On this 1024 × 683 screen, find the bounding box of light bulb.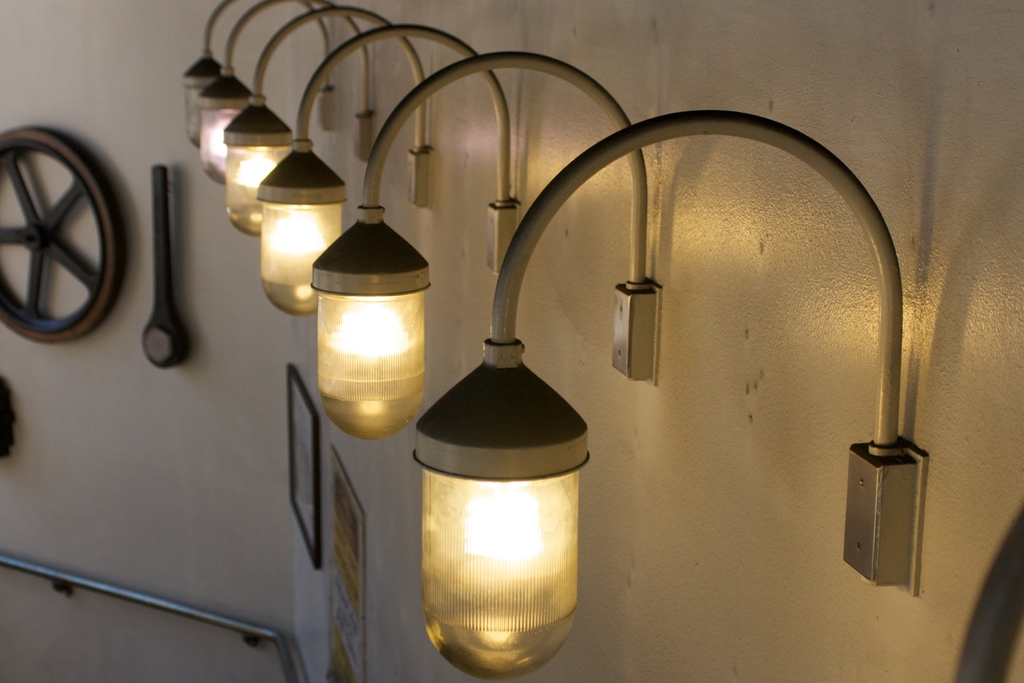
Bounding box: bbox=(203, 111, 227, 157).
